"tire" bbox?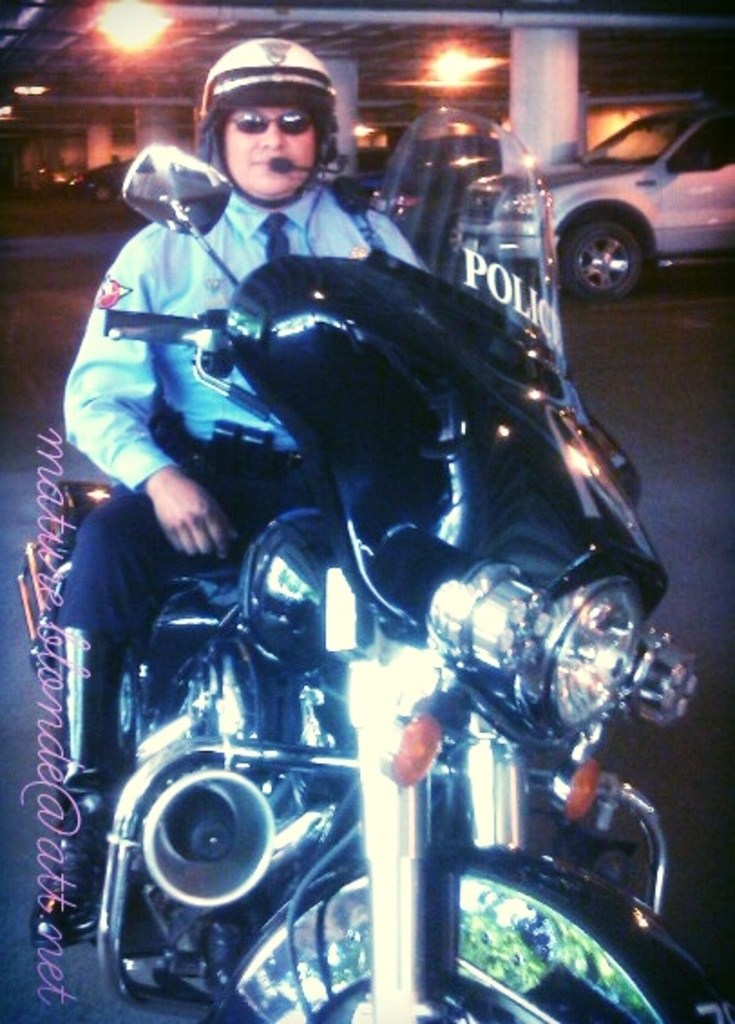
559,217,648,304
